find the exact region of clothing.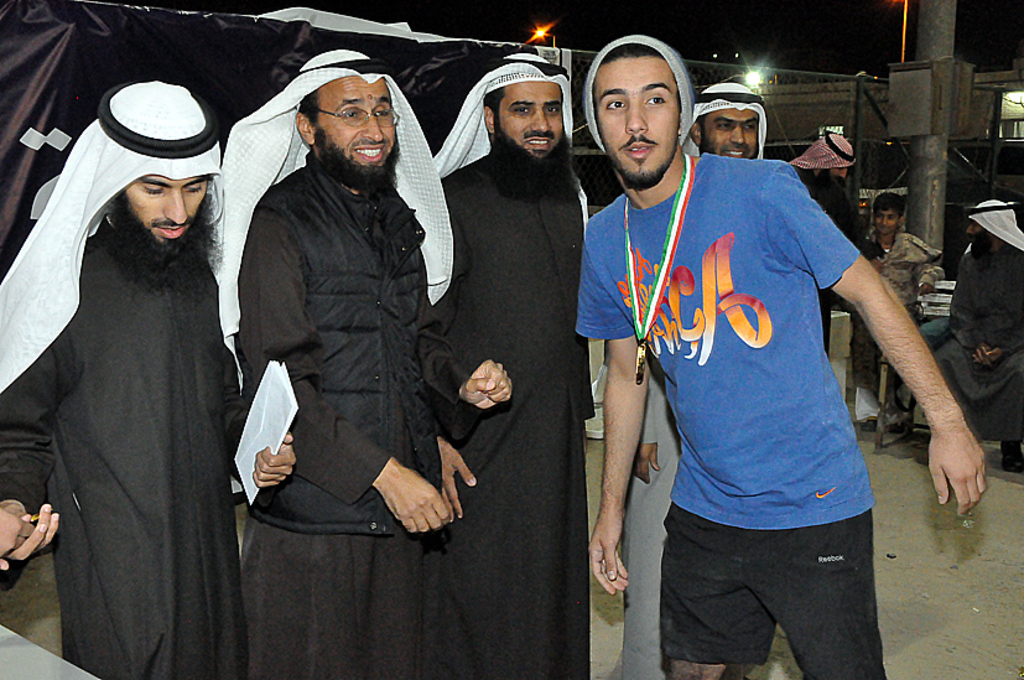
Exact region: bbox=[10, 93, 256, 679].
